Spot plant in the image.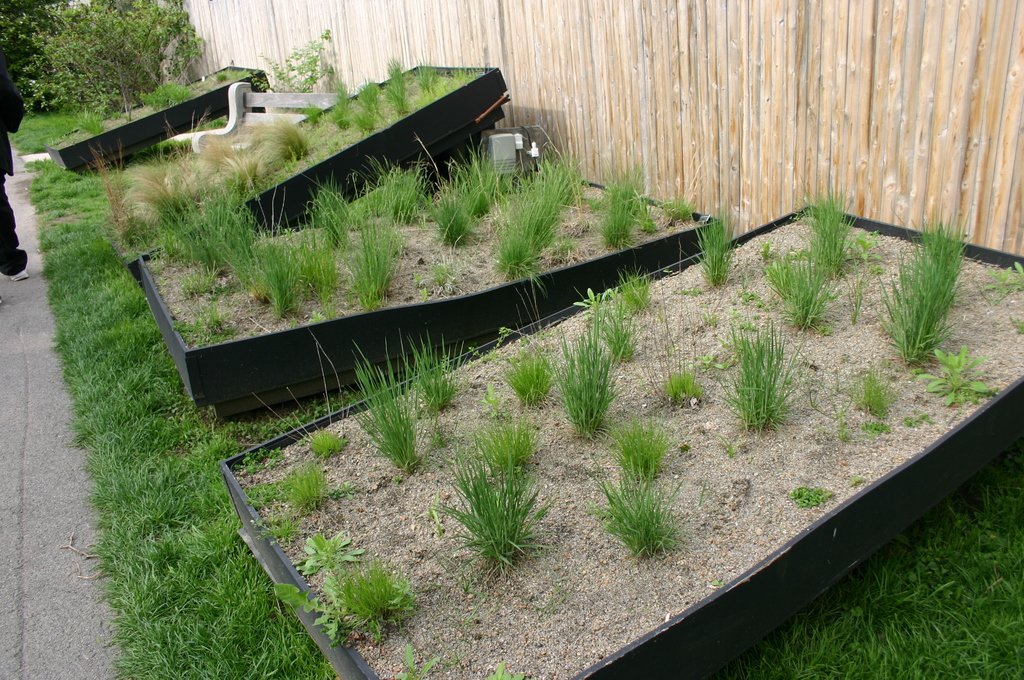
plant found at 483:658:529:679.
